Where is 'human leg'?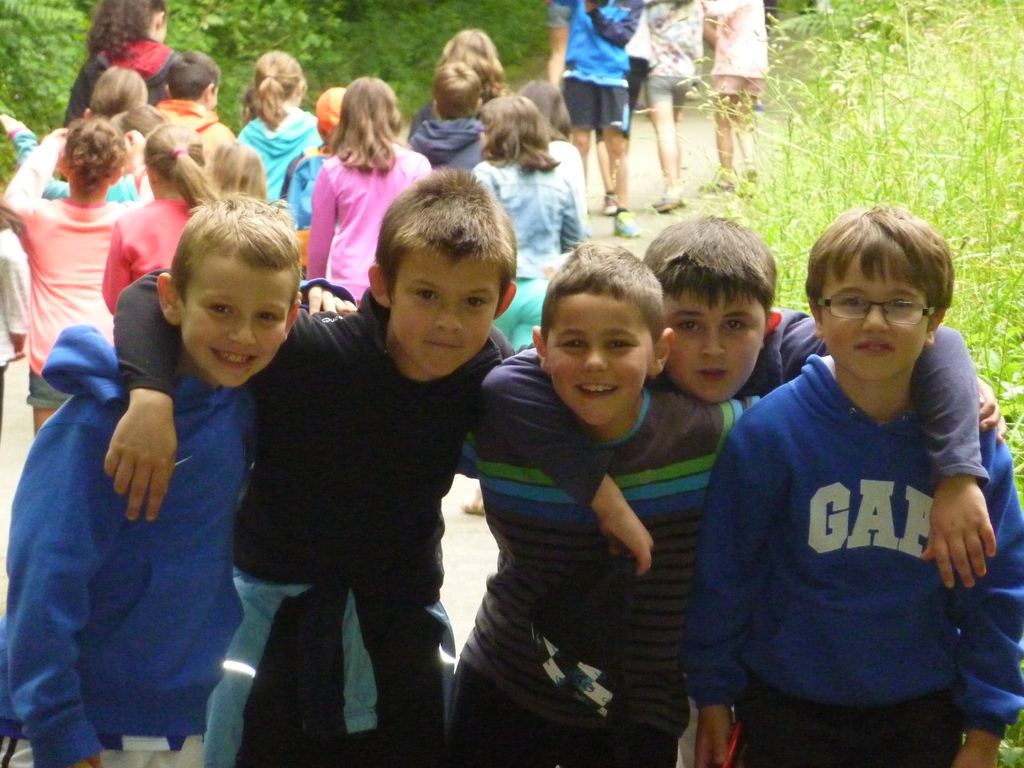
l=25, t=364, r=74, b=436.
